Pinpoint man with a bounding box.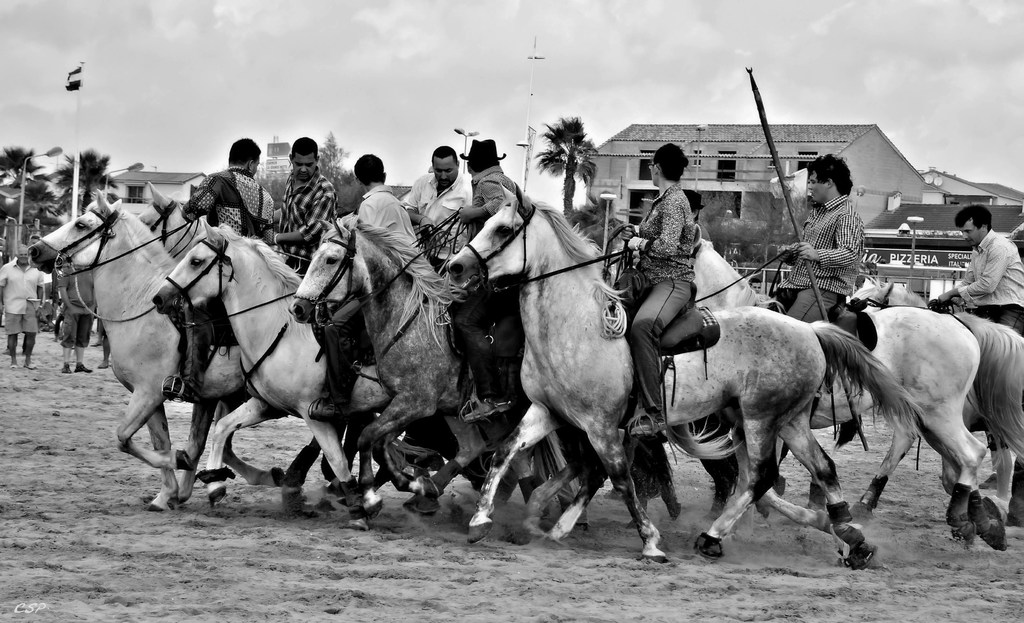
box(932, 206, 1023, 335).
